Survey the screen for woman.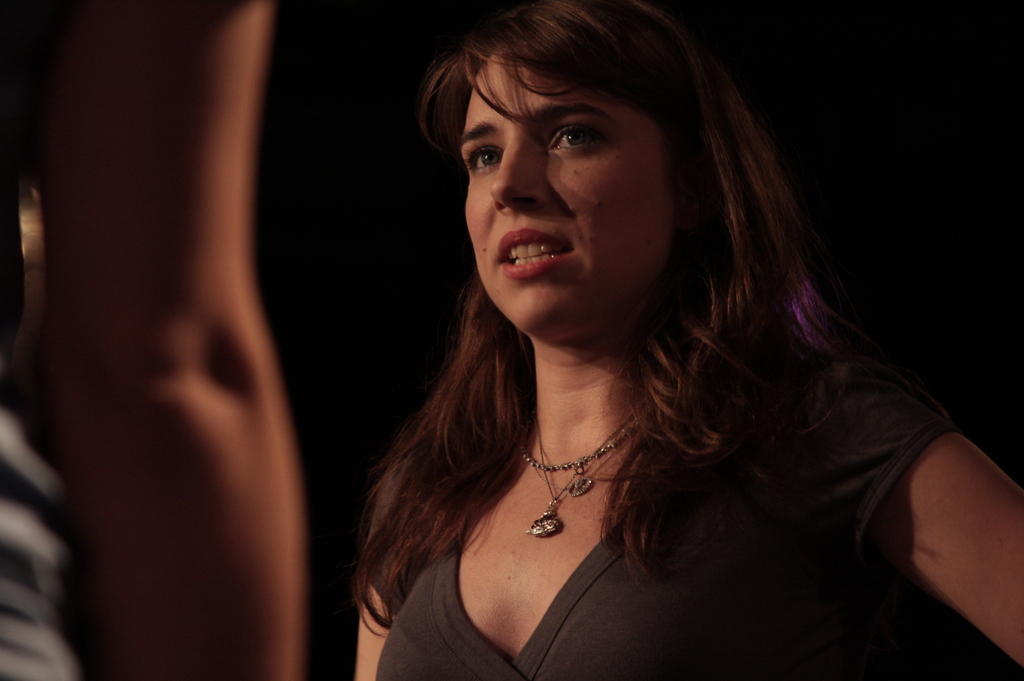
Survey found: (x1=298, y1=0, x2=994, y2=672).
